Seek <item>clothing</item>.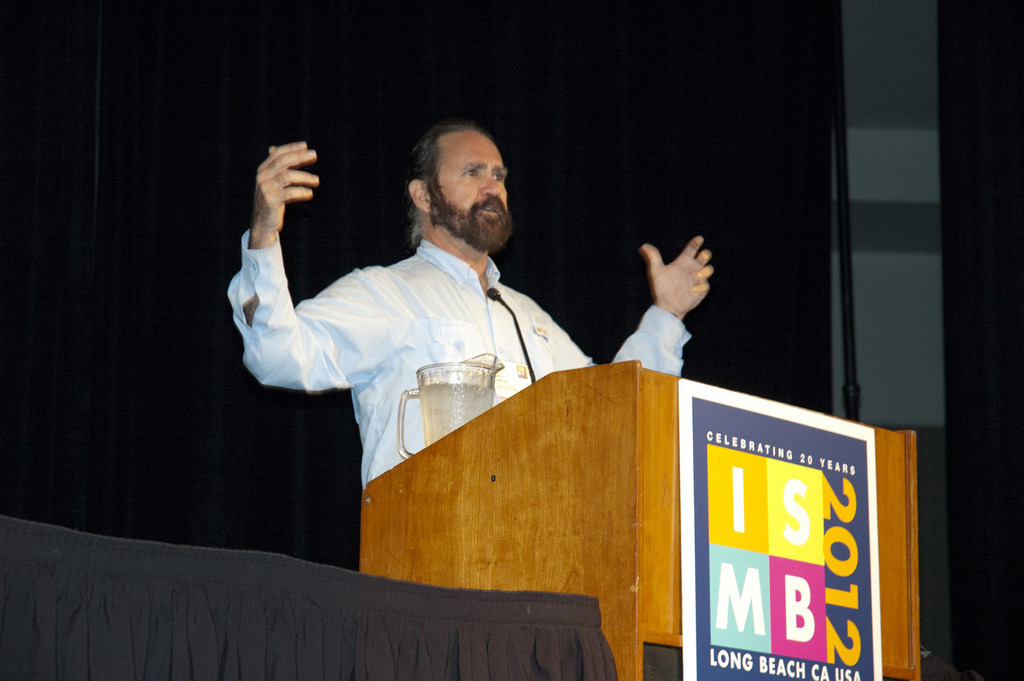
227/224/693/491.
